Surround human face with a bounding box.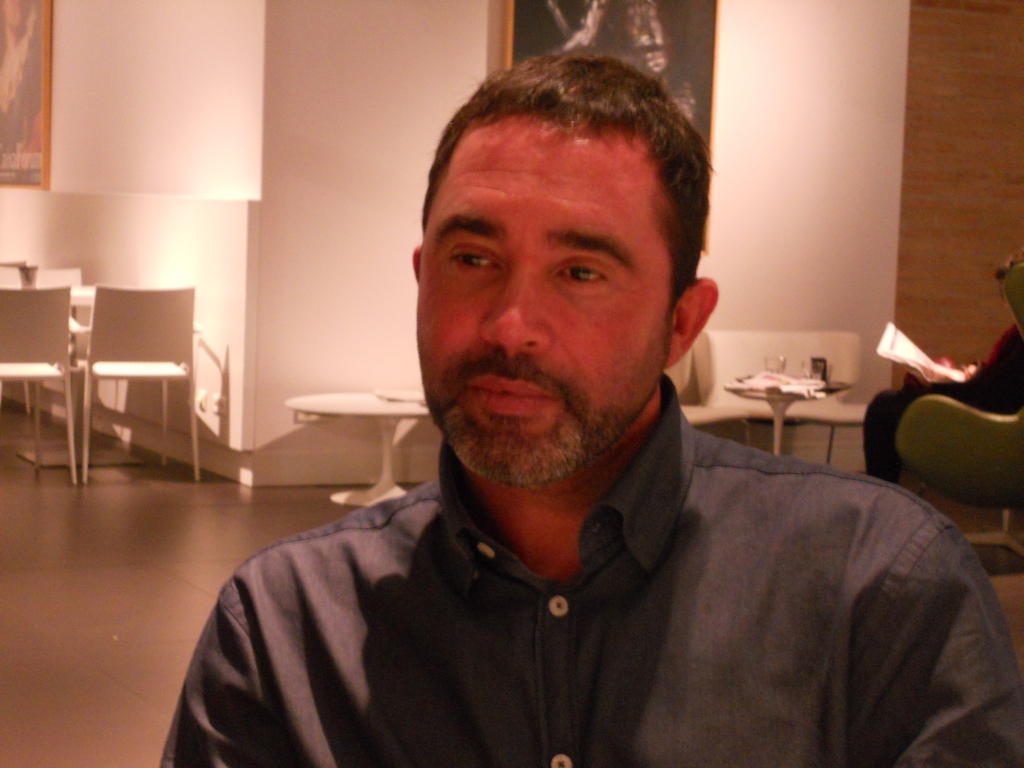
pyautogui.locateOnScreen(417, 122, 670, 478).
